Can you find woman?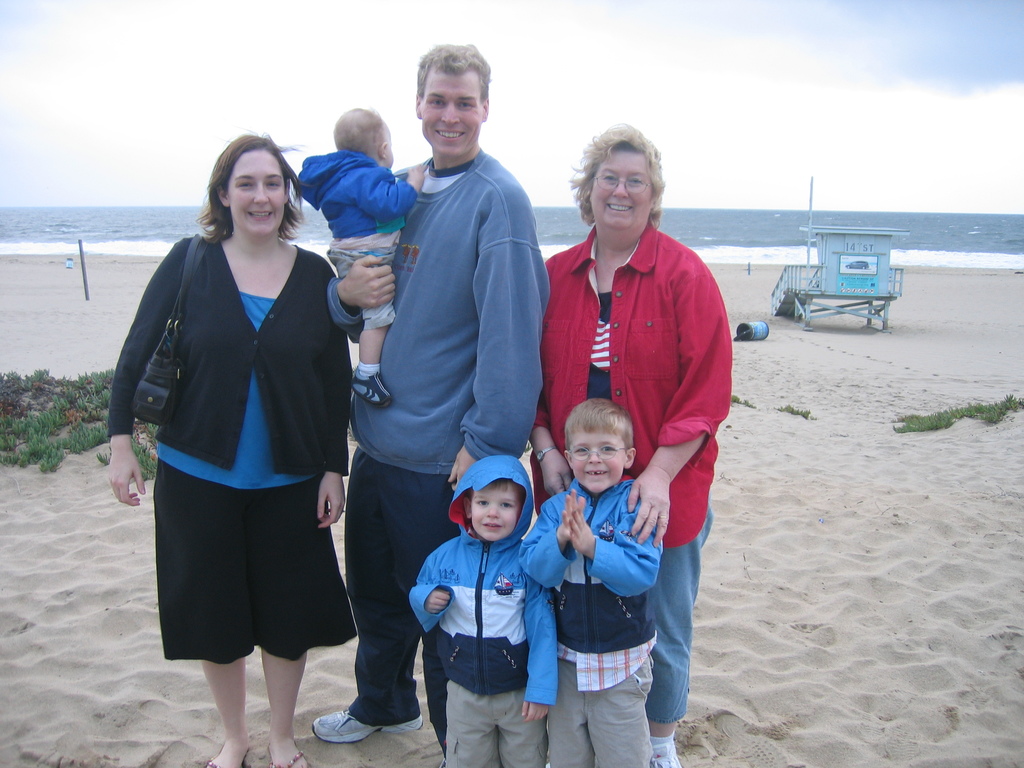
Yes, bounding box: (left=527, top=125, right=729, bottom=767).
